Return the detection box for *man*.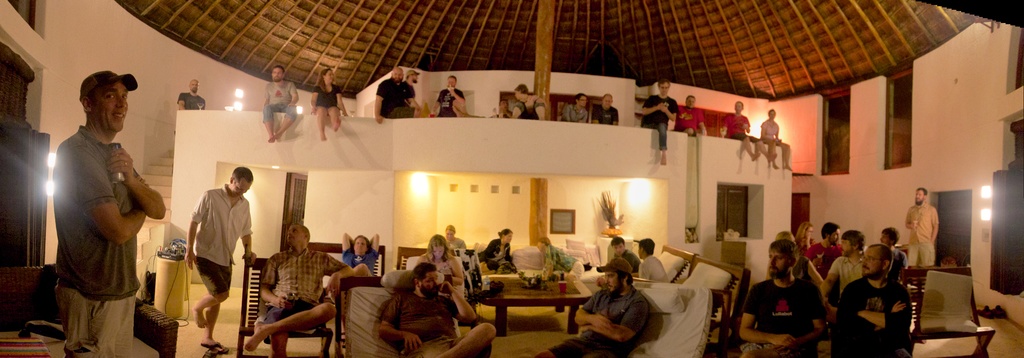
rect(535, 235, 575, 271).
